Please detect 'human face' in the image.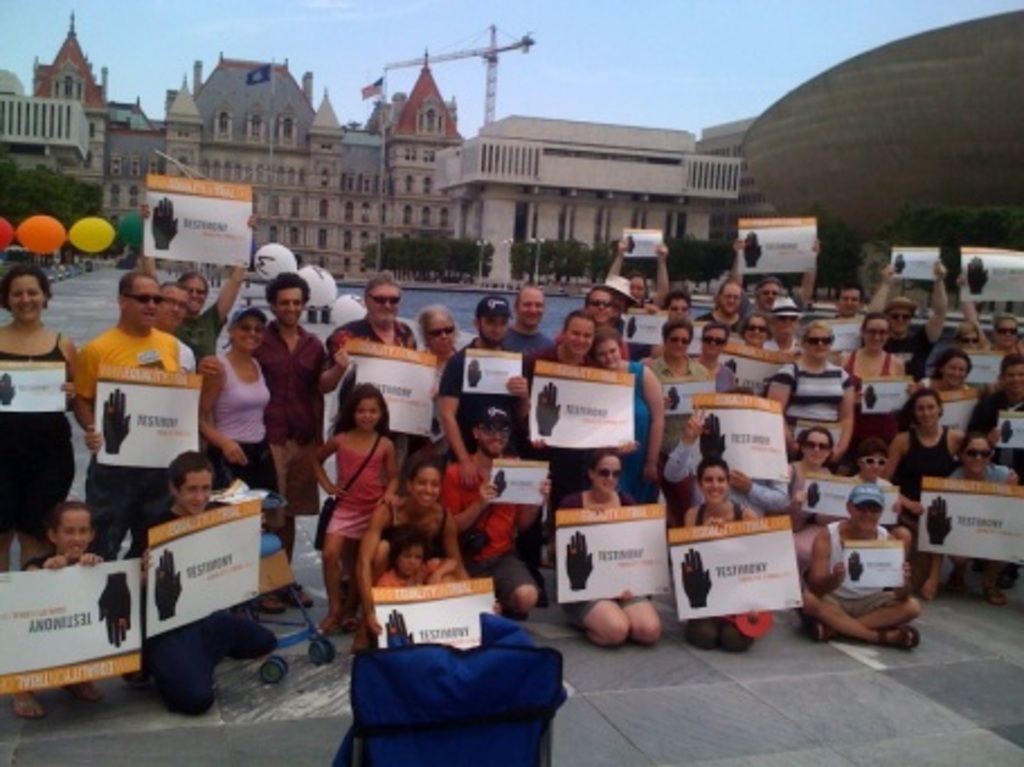
997 358 1022 394.
